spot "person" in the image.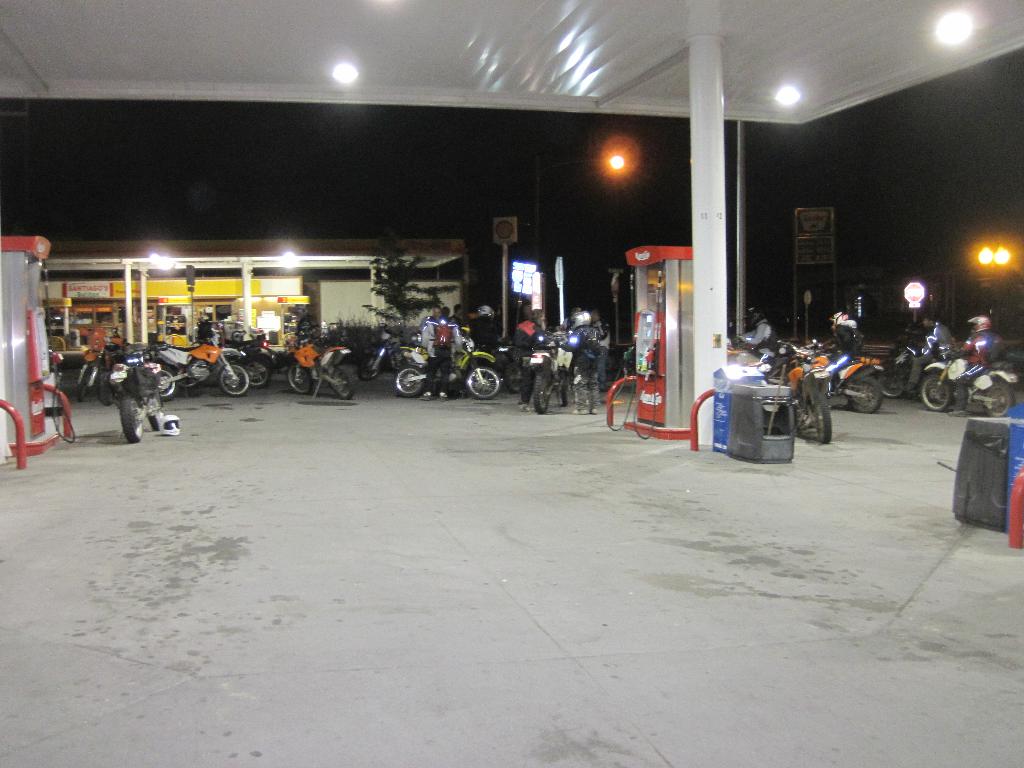
"person" found at box(428, 303, 460, 393).
